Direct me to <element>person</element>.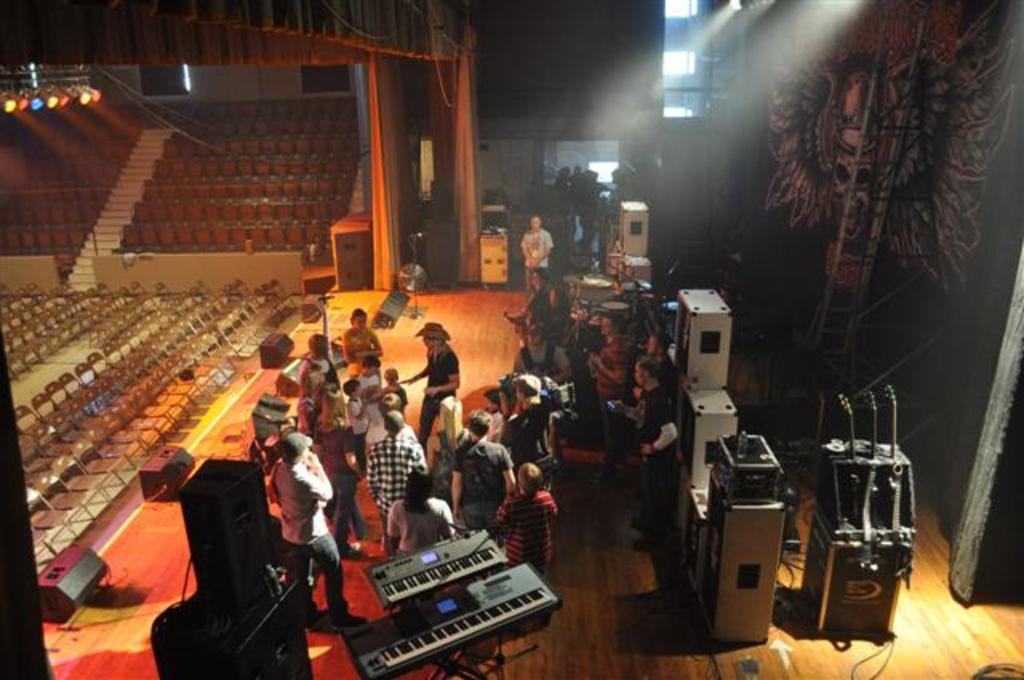
Direction: select_region(446, 406, 512, 538).
